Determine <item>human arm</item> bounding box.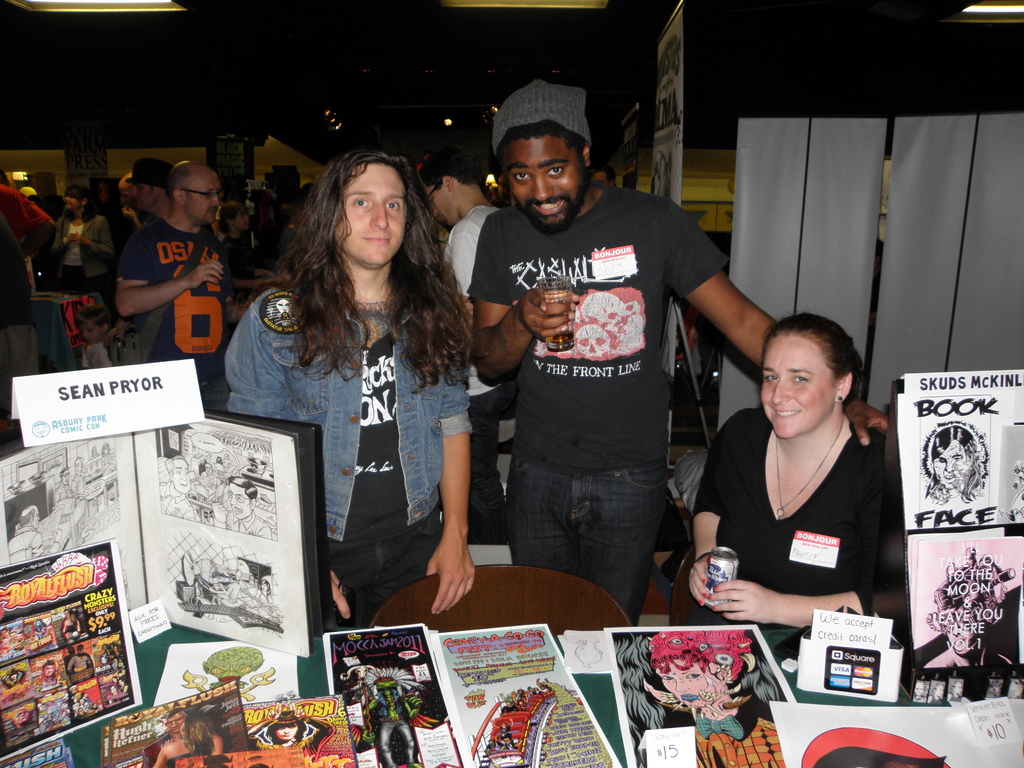
Determined: select_region(689, 408, 757, 603).
